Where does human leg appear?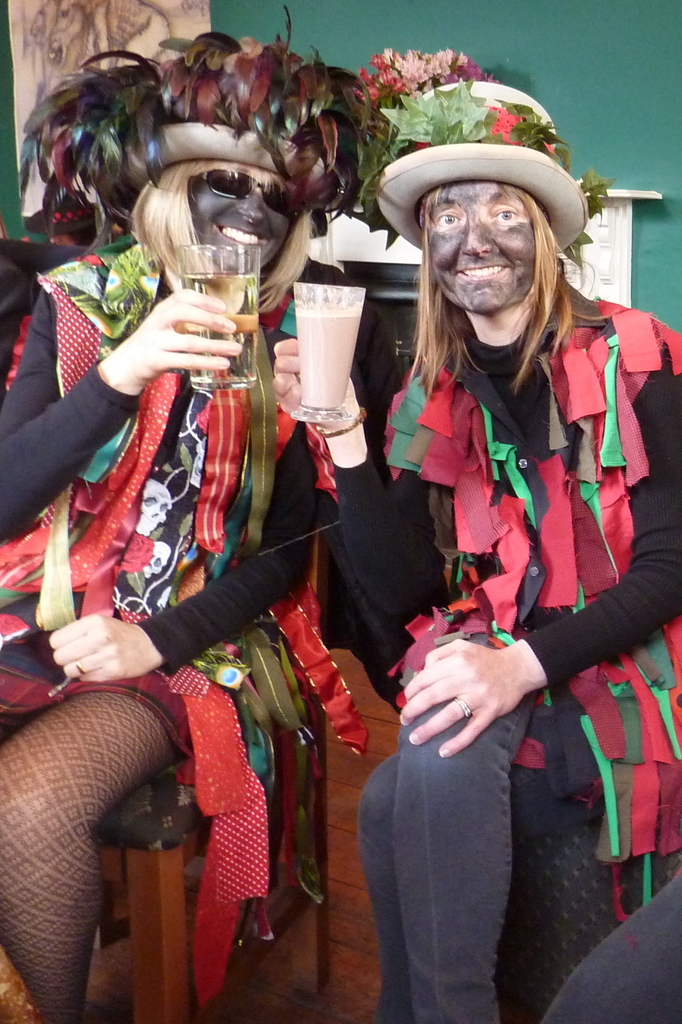
Appears at {"x1": 393, "y1": 625, "x2": 505, "y2": 1023}.
